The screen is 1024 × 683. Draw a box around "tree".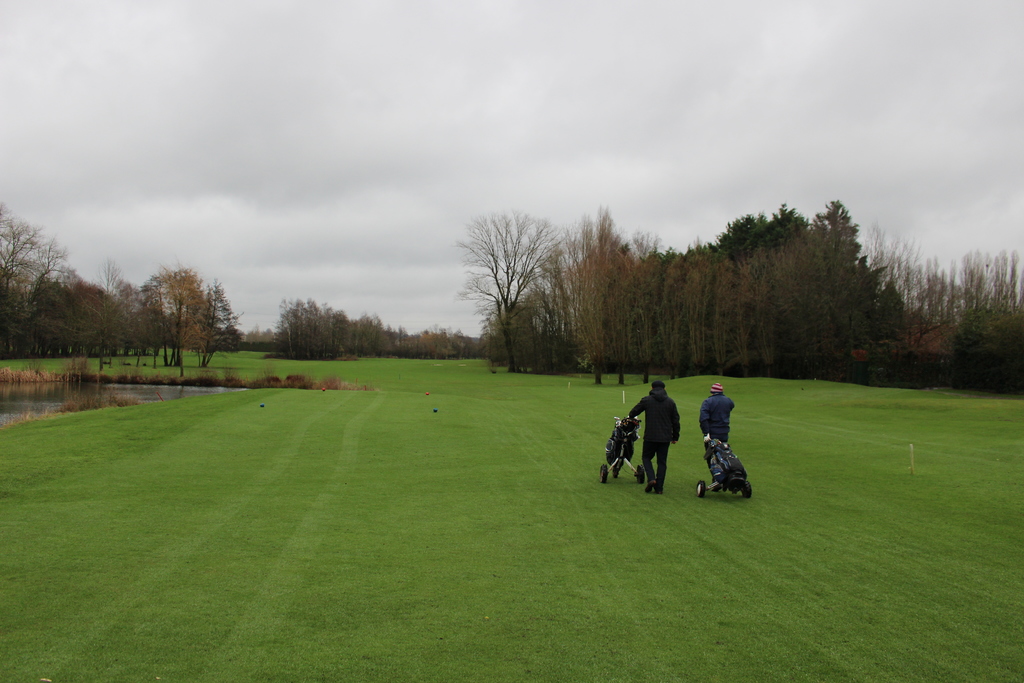
bbox=[449, 207, 568, 371].
